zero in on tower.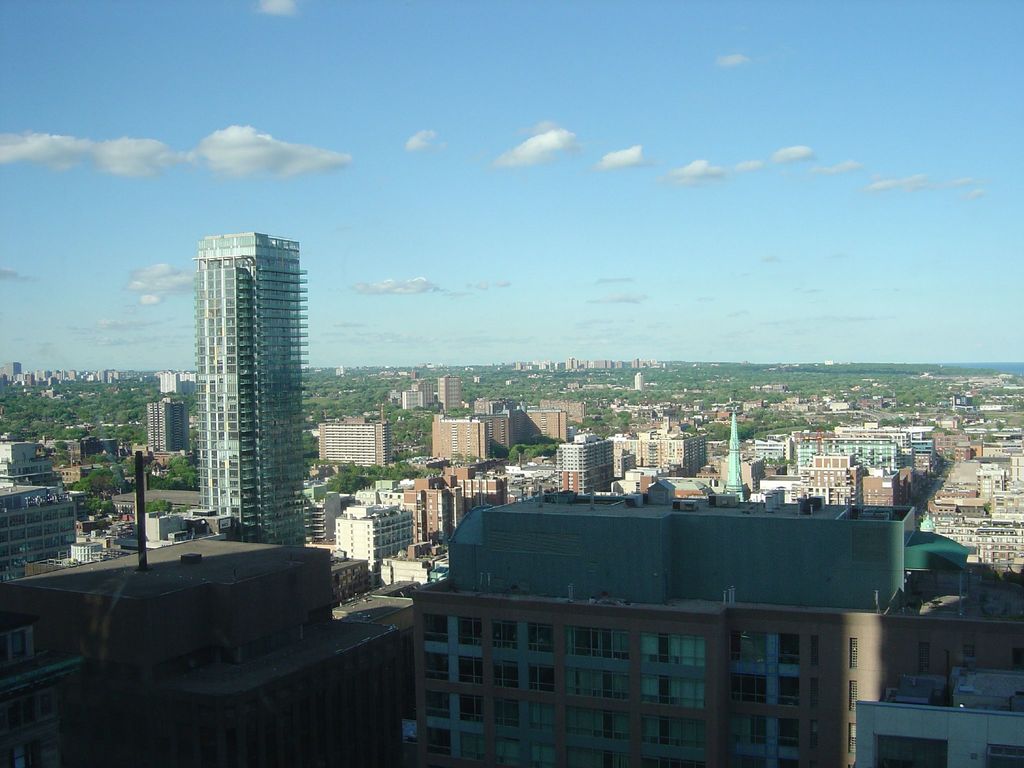
Zeroed in: region(484, 409, 521, 468).
